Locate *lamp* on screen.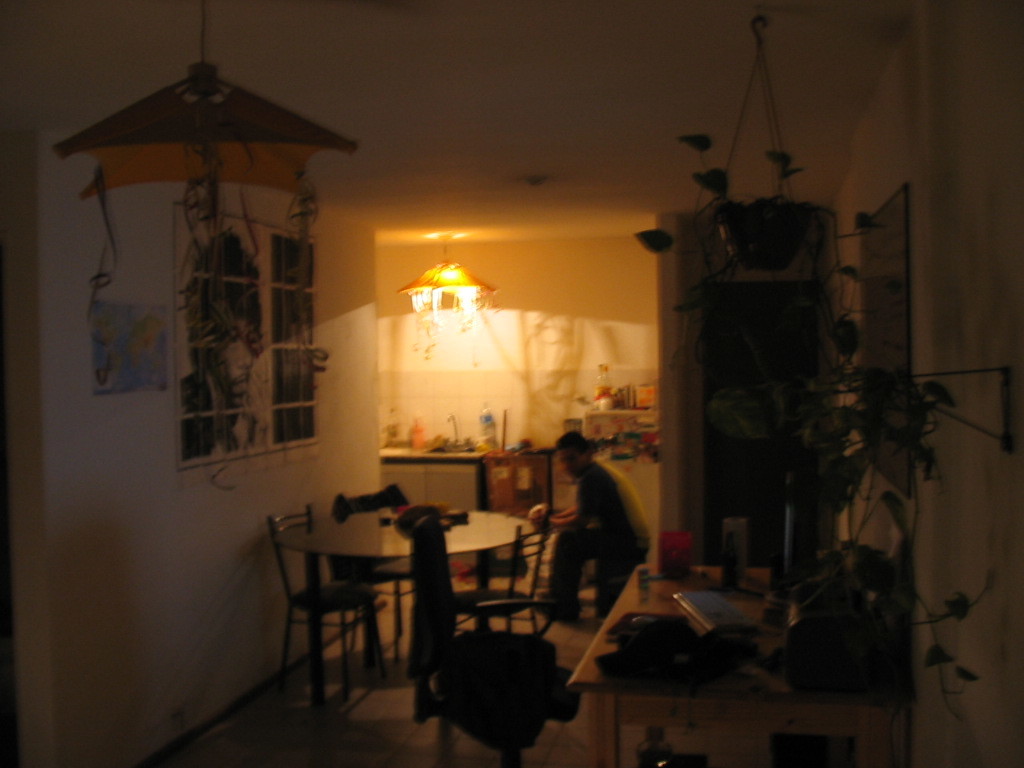
On screen at bbox=[392, 229, 495, 362].
